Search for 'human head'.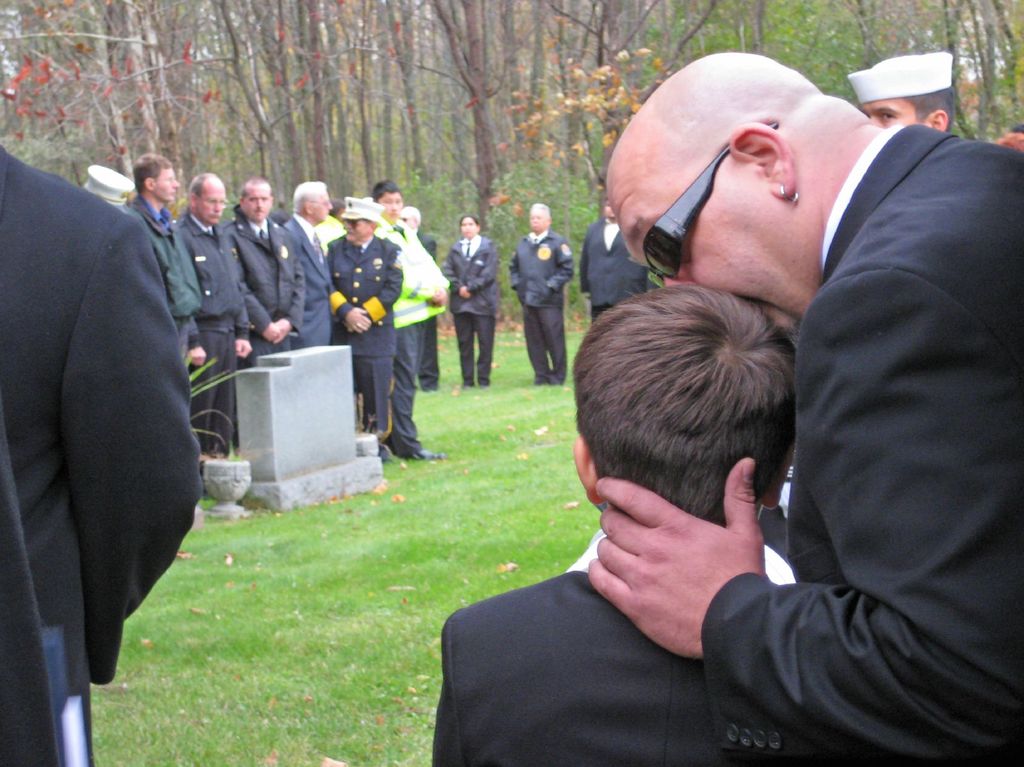
Found at left=399, top=205, right=421, bottom=233.
